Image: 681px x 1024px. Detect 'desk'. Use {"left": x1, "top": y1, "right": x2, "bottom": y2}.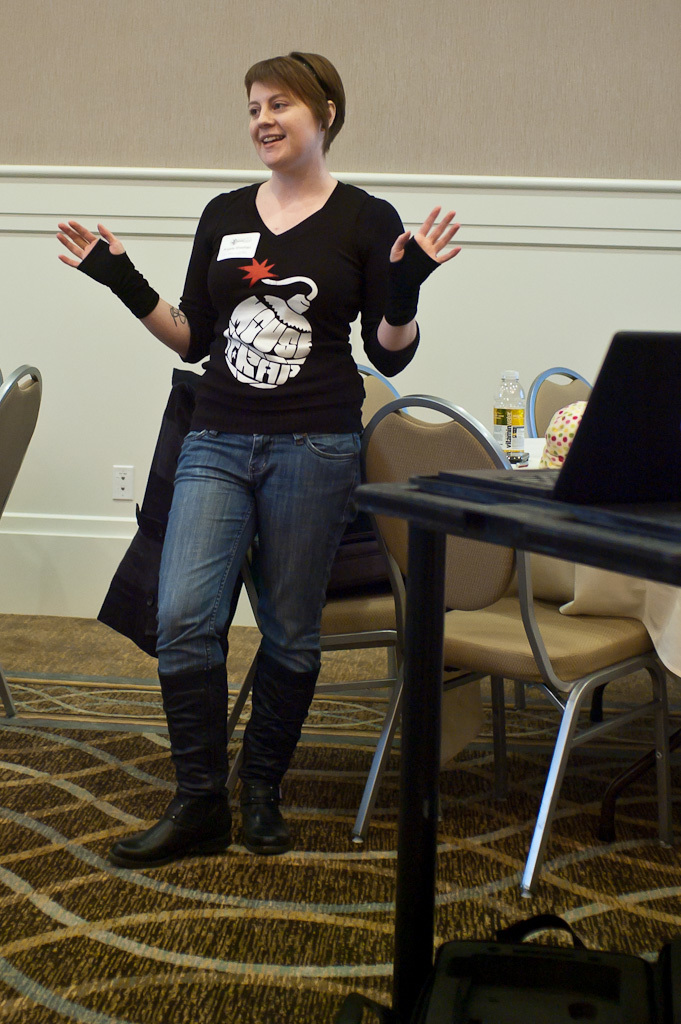
{"left": 347, "top": 404, "right": 638, "bottom": 961}.
